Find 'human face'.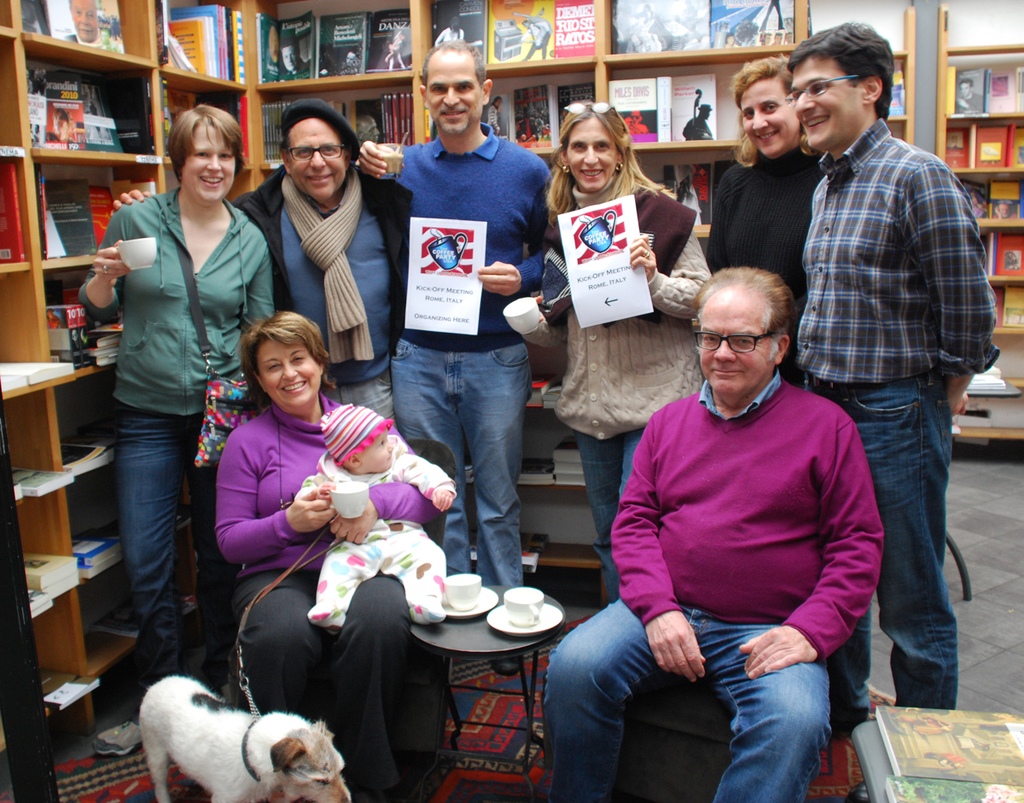
[790,56,860,144].
